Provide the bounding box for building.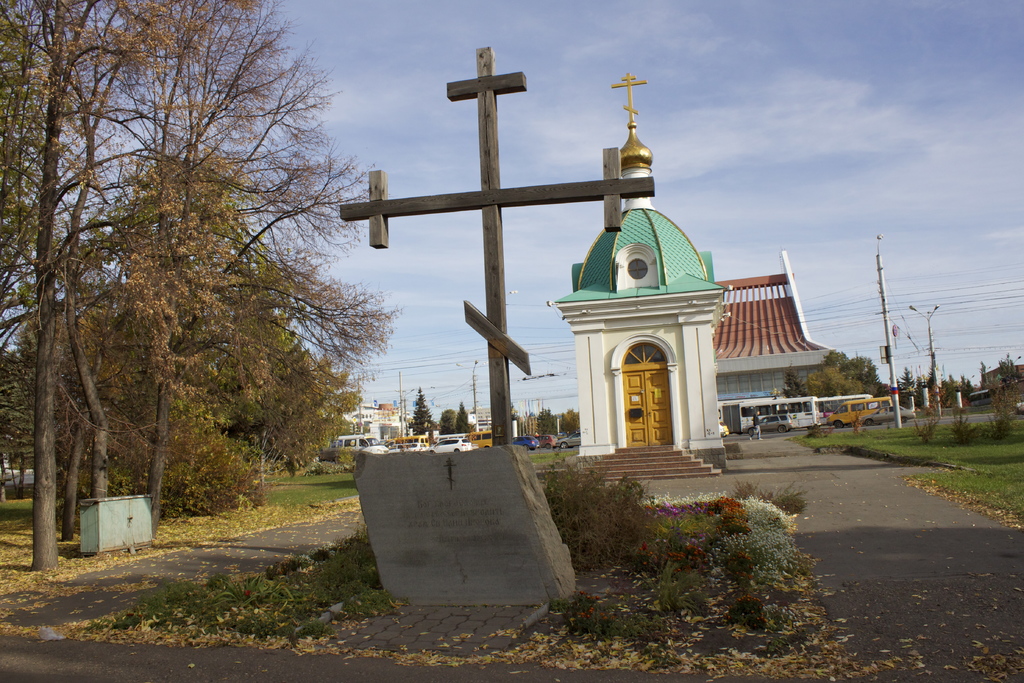
bbox=(709, 242, 829, 400).
